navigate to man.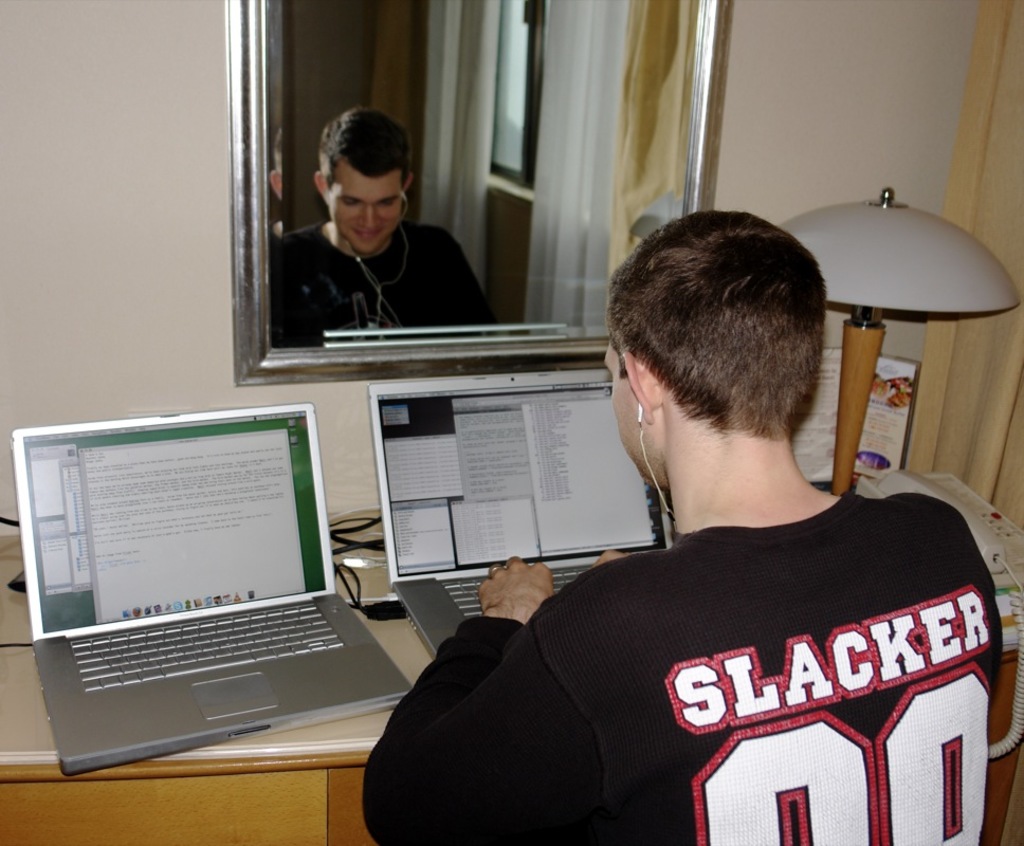
Navigation target: bbox(361, 207, 1005, 845).
